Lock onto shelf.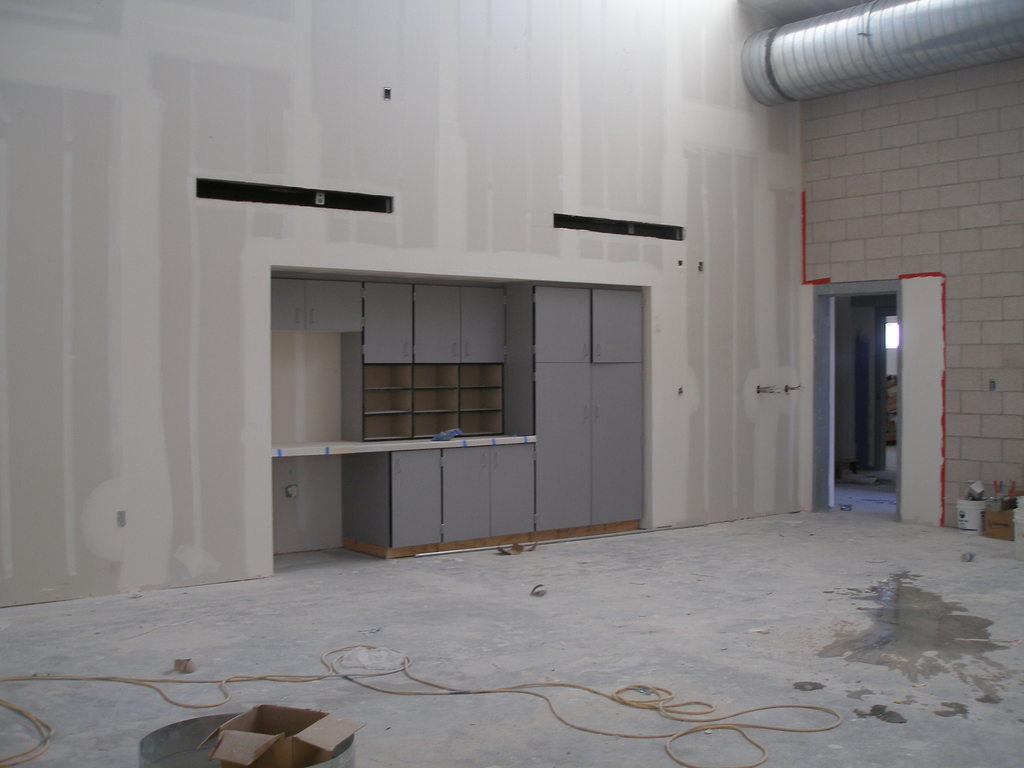
Locked: {"x1": 362, "y1": 356, "x2": 508, "y2": 442}.
